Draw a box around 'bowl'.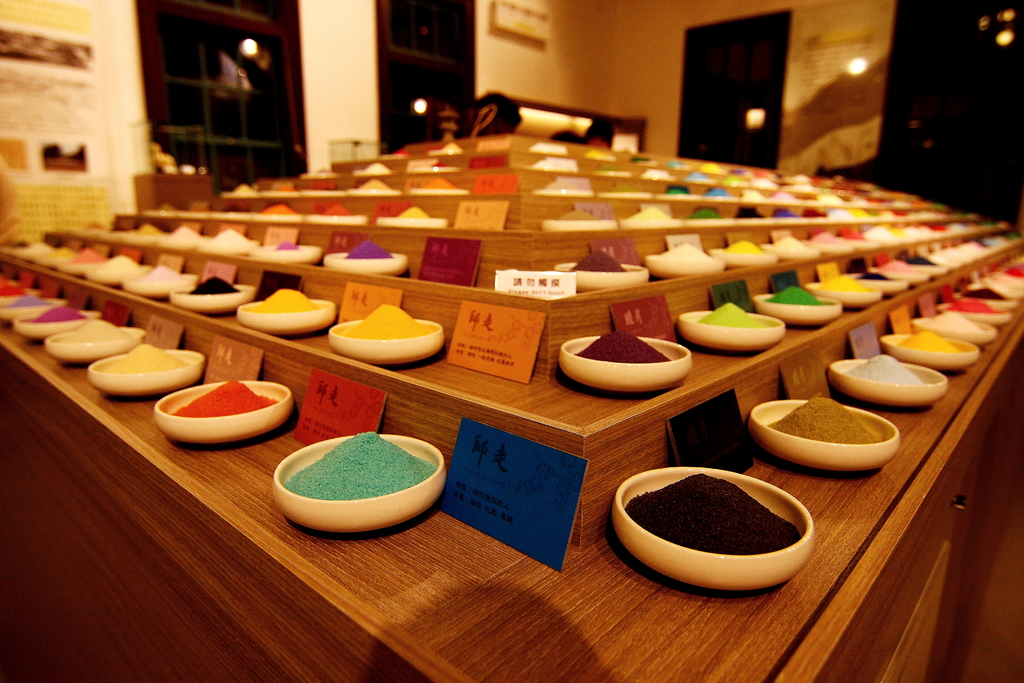
bbox=[154, 381, 291, 444].
